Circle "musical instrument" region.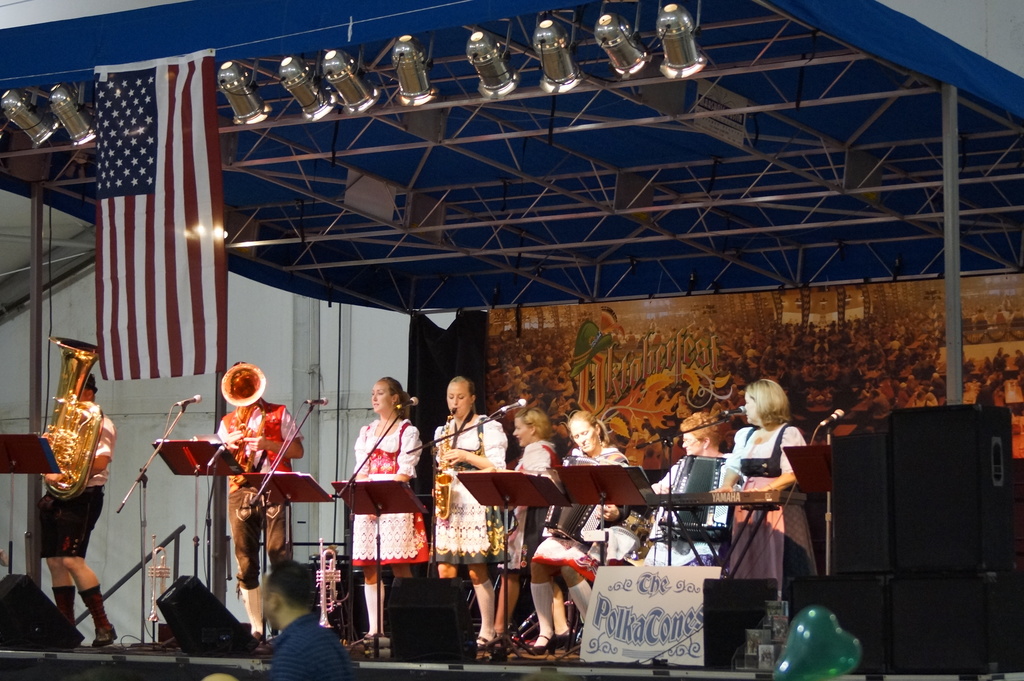
Region: <bbox>661, 475, 808, 514</bbox>.
